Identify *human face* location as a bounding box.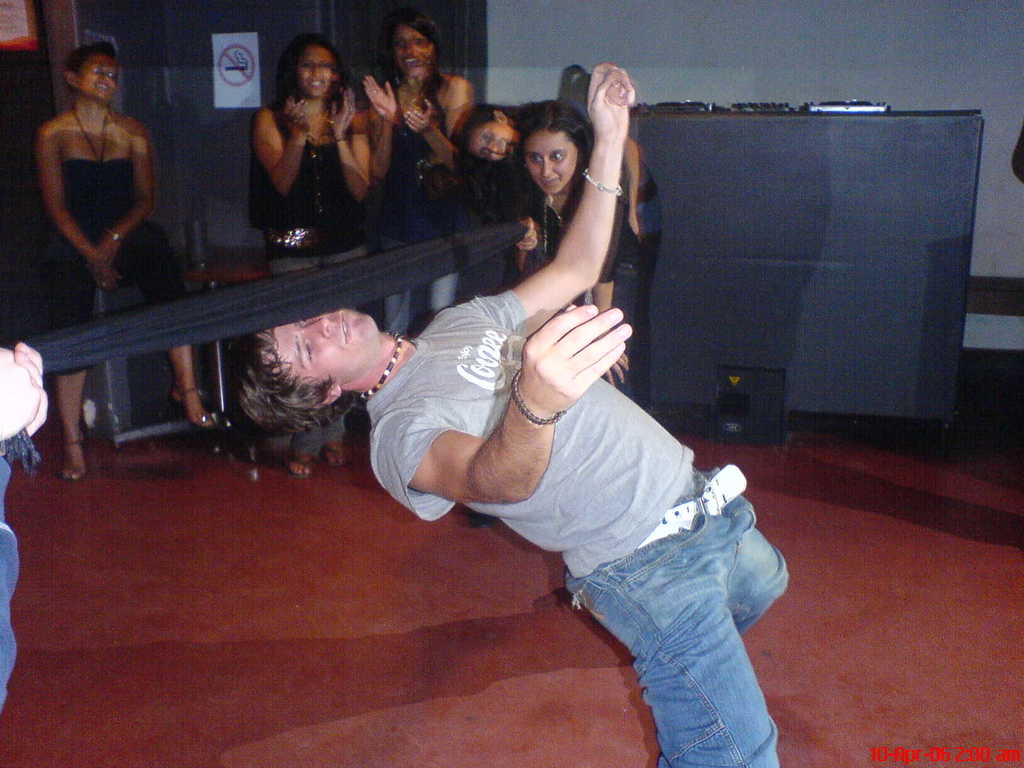
x1=470 y1=122 x2=518 y2=159.
